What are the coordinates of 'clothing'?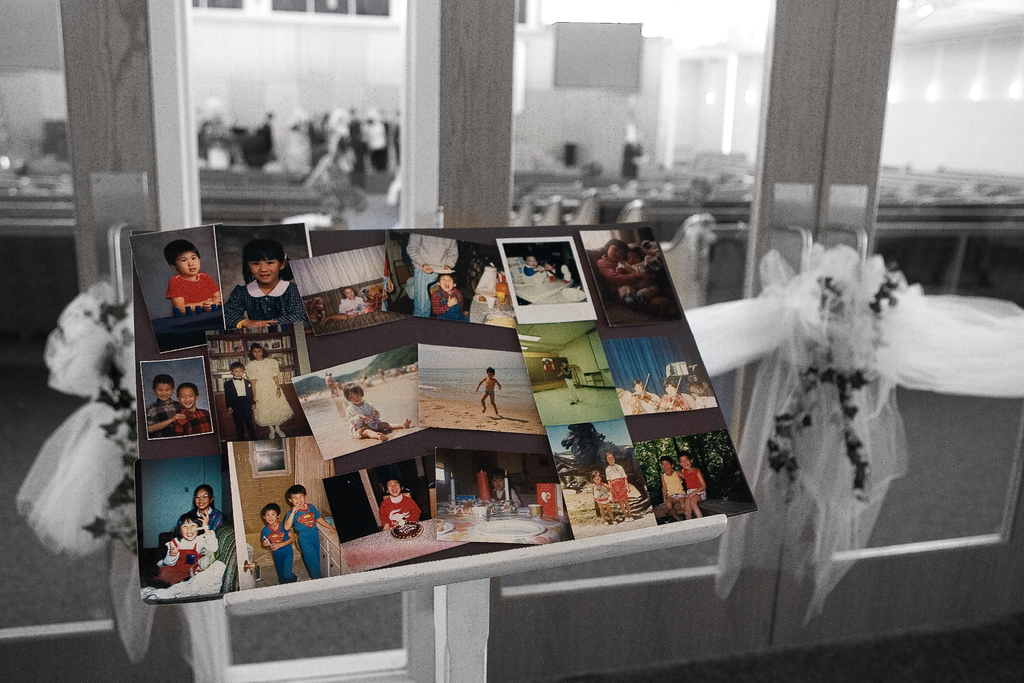
<region>683, 466, 707, 502</region>.
